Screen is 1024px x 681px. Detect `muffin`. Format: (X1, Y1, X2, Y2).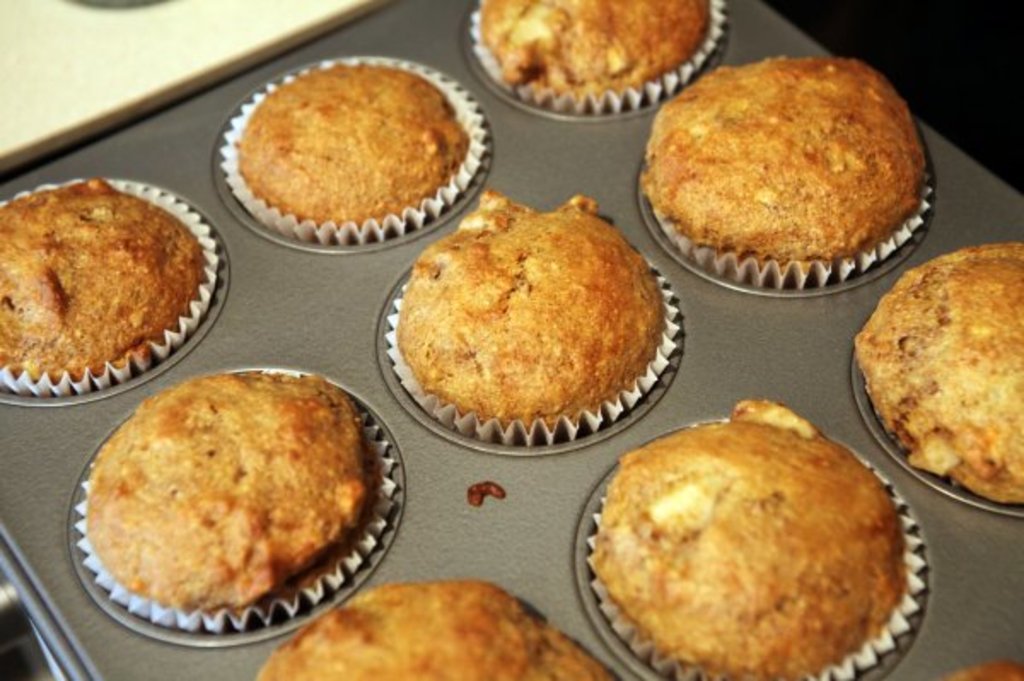
(474, 0, 724, 114).
